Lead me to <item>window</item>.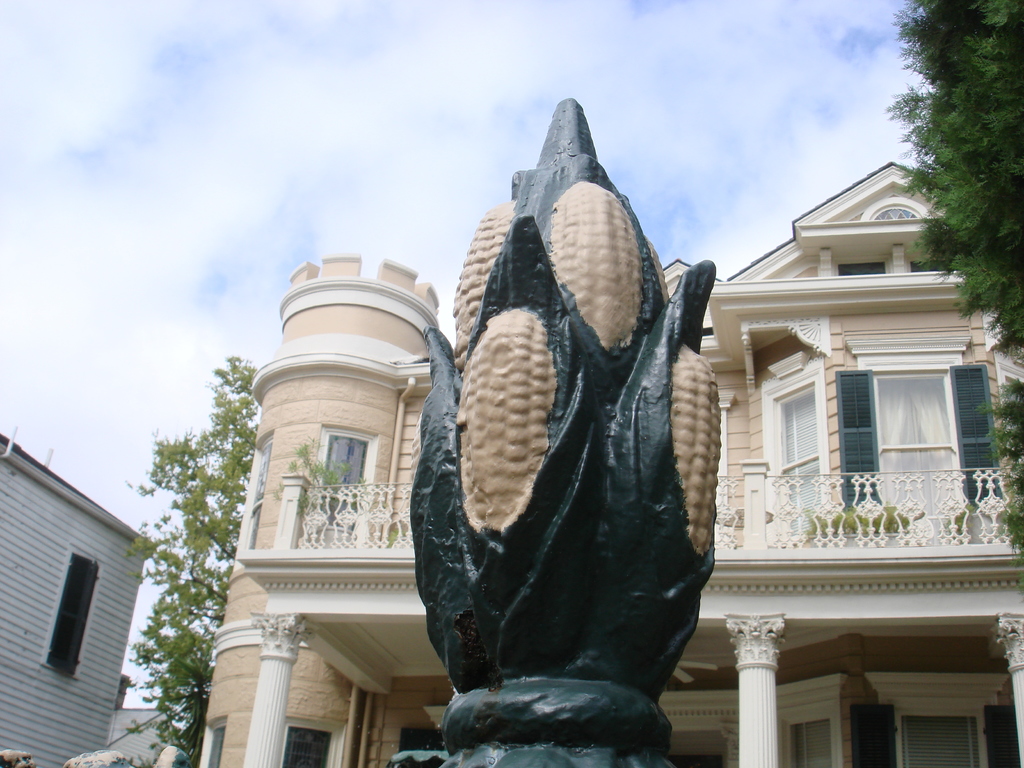
Lead to select_region(840, 367, 998, 516).
